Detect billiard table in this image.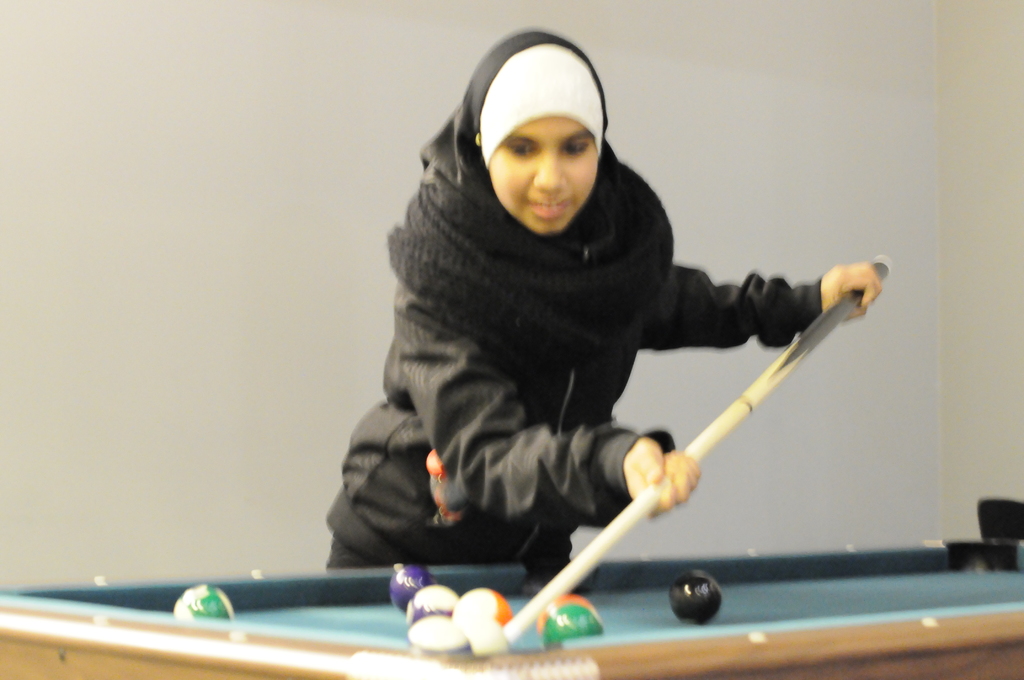
Detection: [x1=0, y1=538, x2=1023, y2=679].
